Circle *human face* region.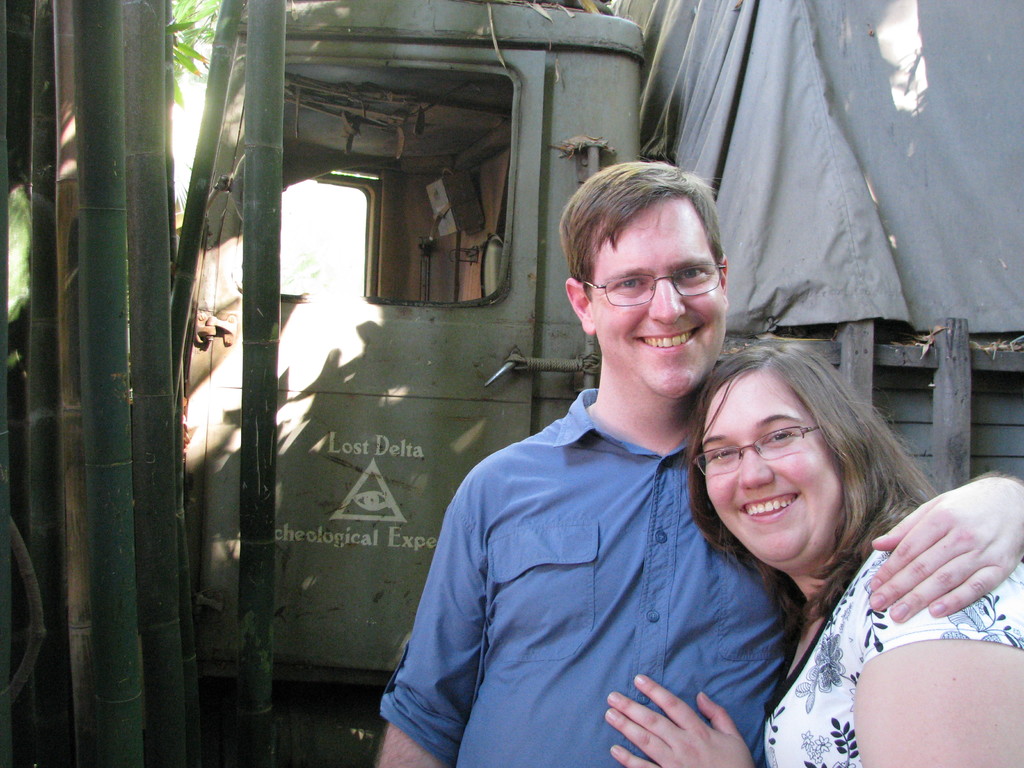
Region: [705, 365, 846, 565].
